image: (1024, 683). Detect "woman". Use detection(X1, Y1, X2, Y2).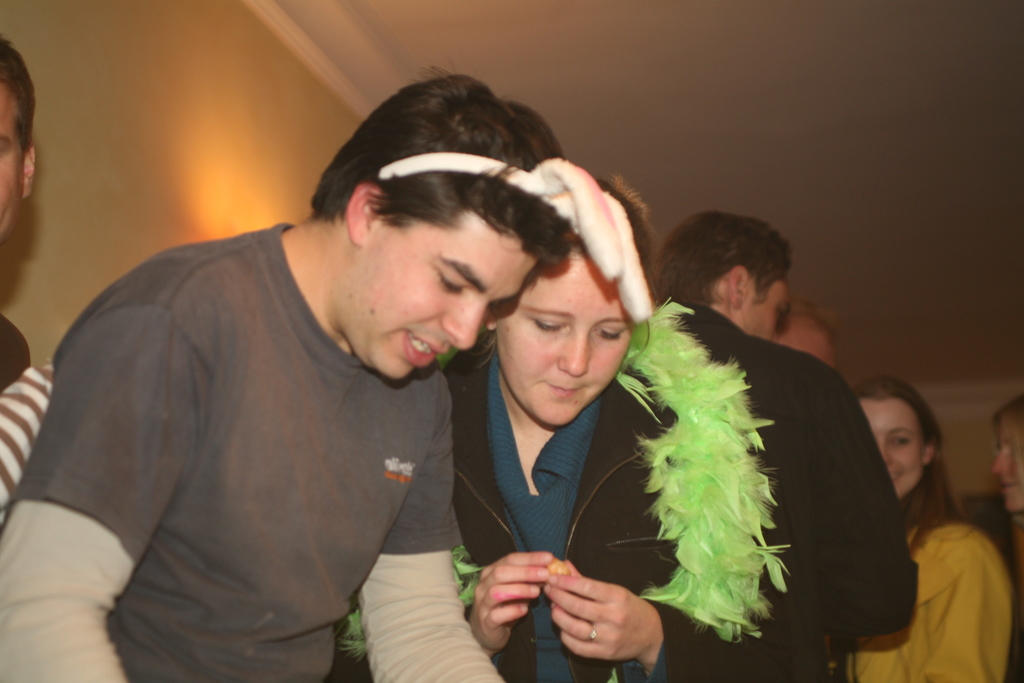
detection(856, 366, 1018, 682).
